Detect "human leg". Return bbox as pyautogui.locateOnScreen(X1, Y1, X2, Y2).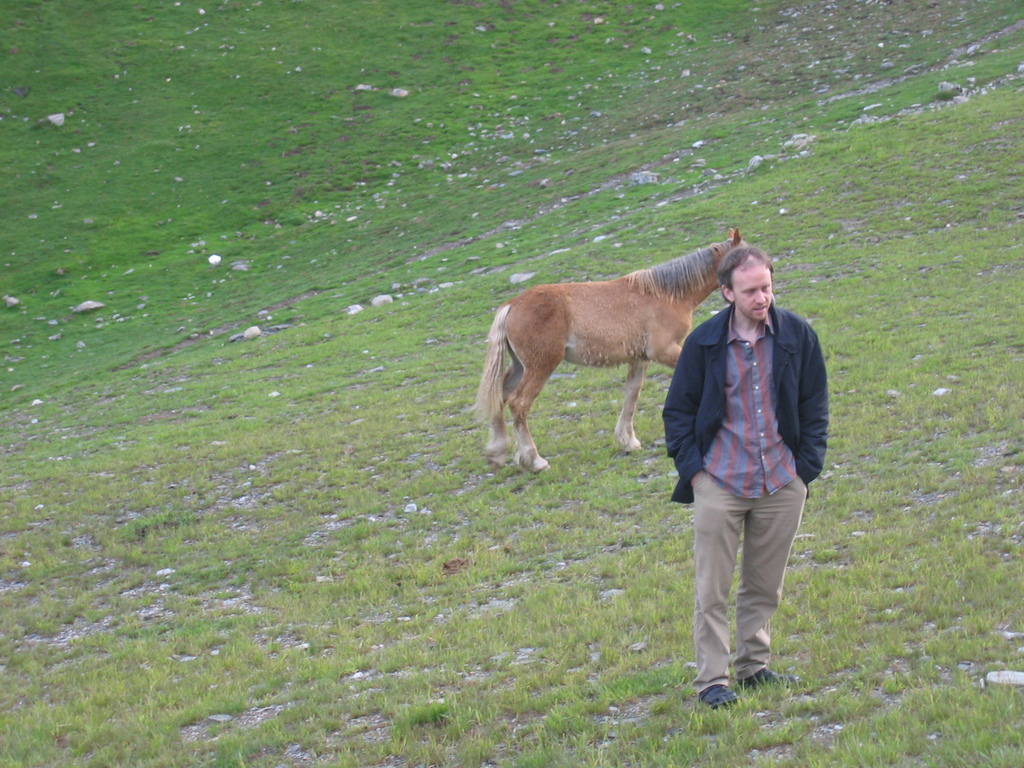
pyautogui.locateOnScreen(743, 478, 792, 687).
